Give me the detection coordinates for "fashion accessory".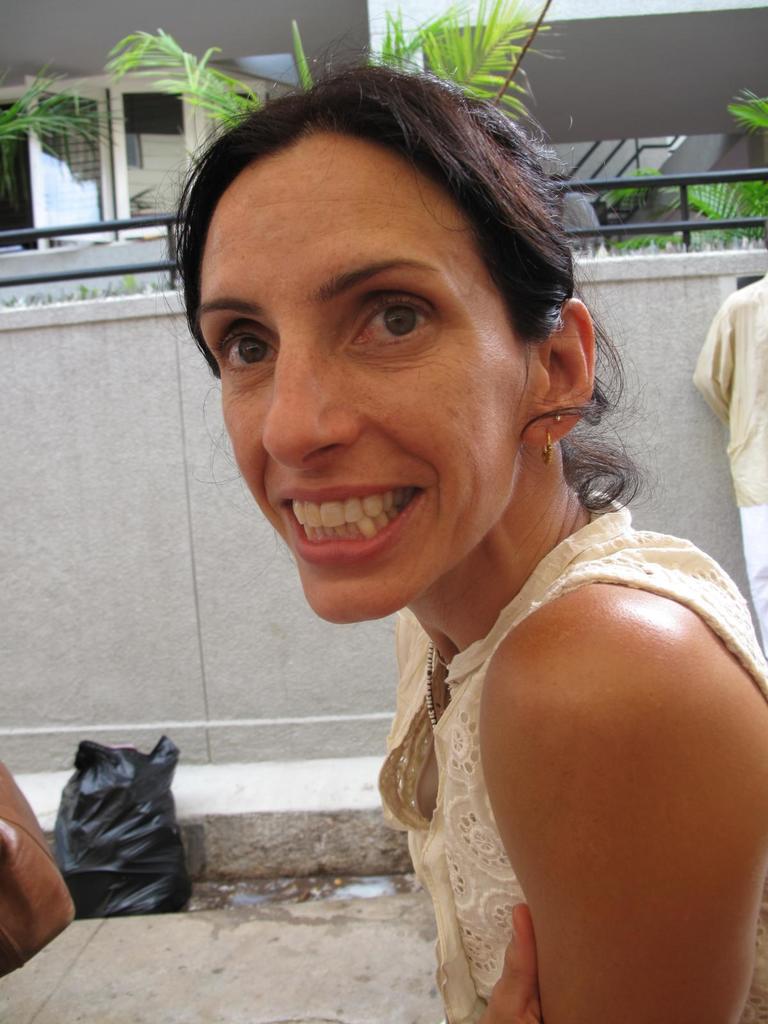
[540,421,559,465].
